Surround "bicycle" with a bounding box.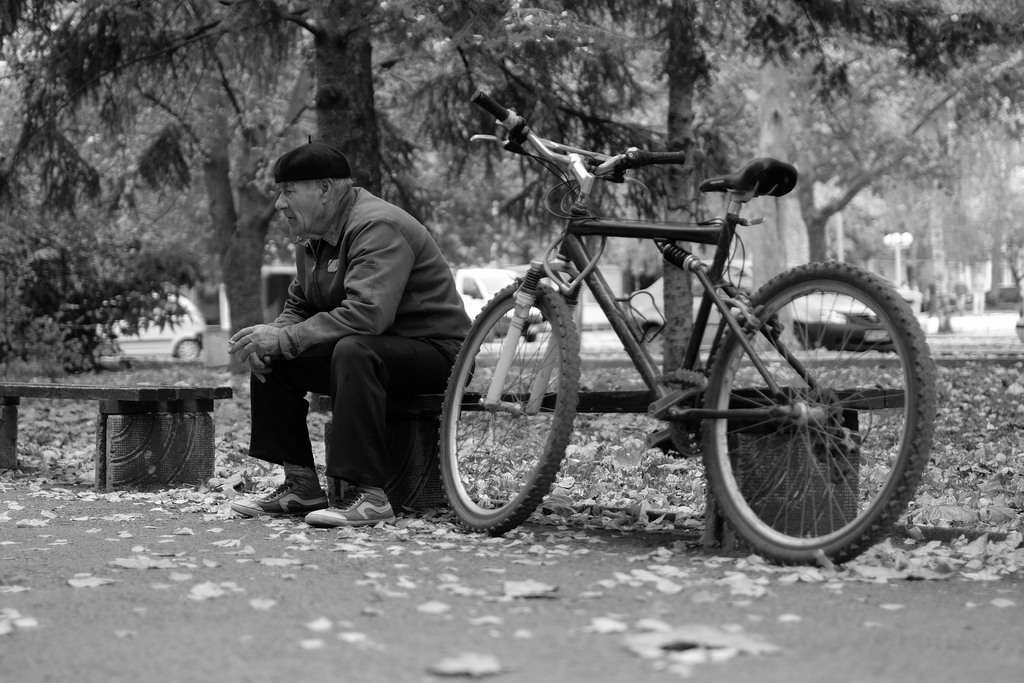
bbox=[398, 119, 943, 564].
